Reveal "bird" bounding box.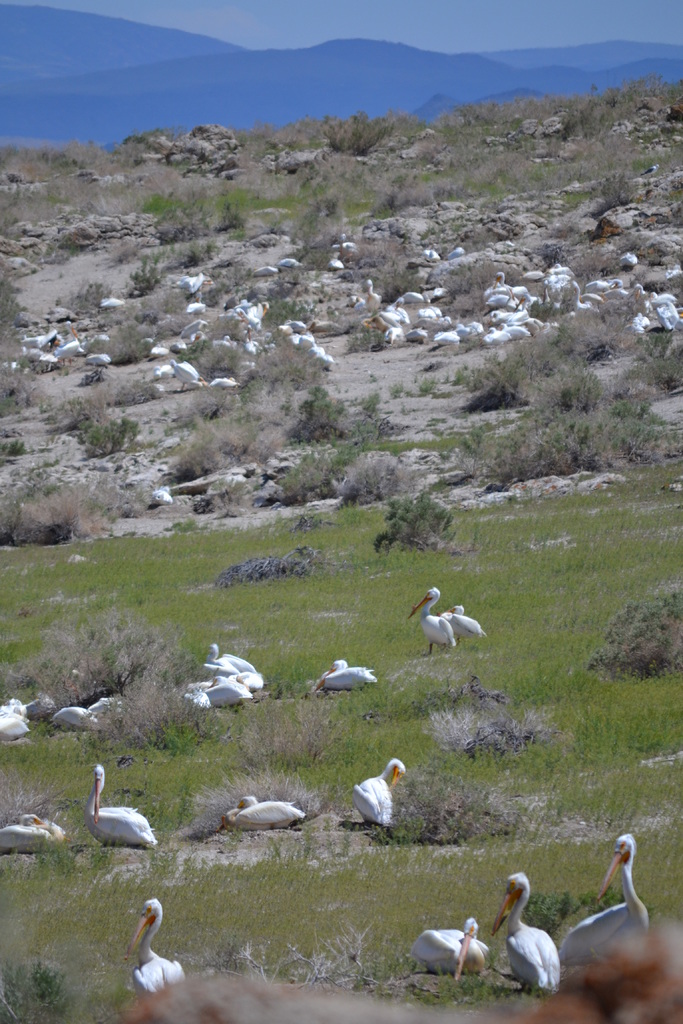
Revealed: 348:758:404:834.
